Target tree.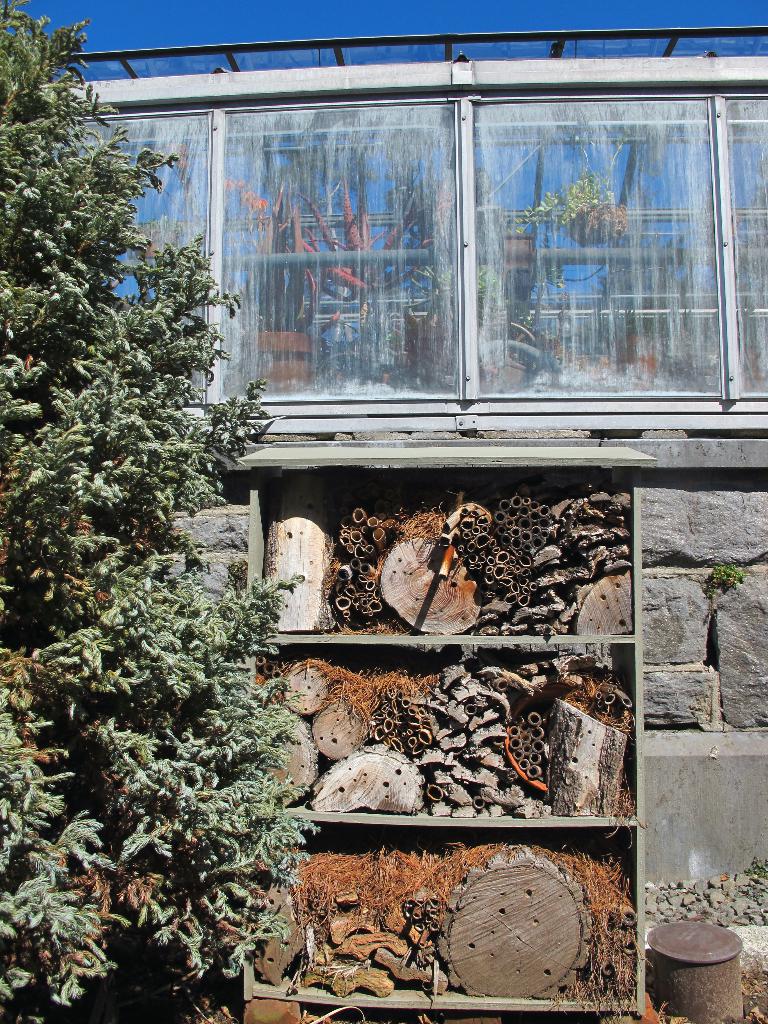
Target region: bbox(16, 84, 292, 984).
